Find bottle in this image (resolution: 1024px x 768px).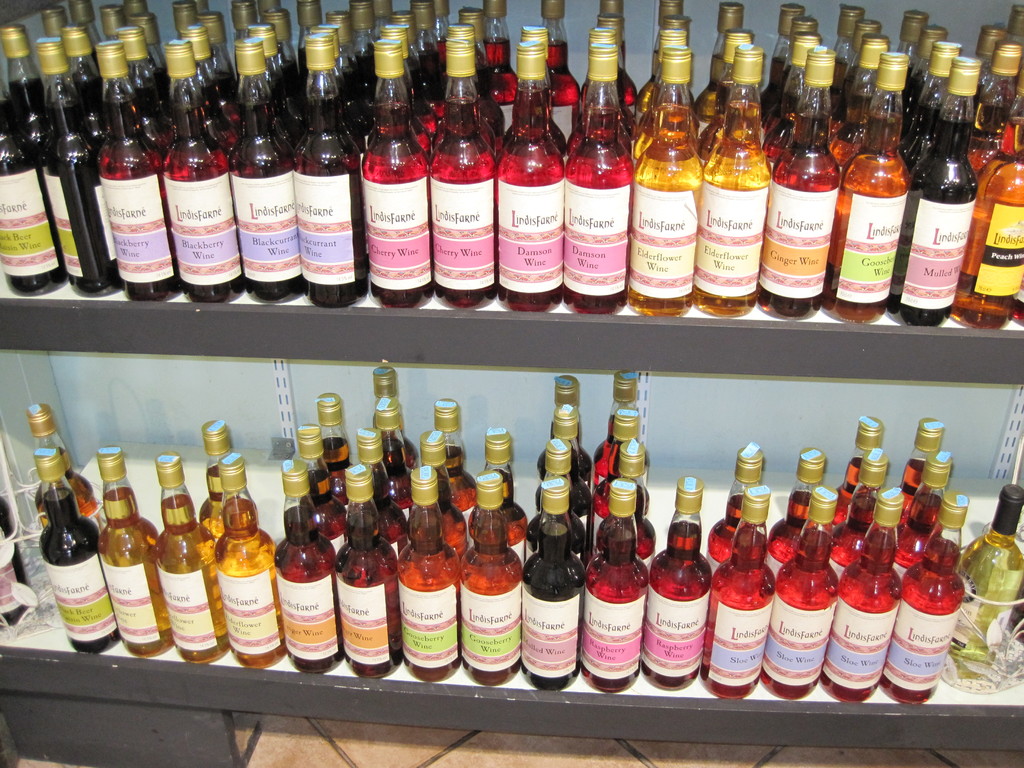
[x1=633, y1=15, x2=685, y2=134].
